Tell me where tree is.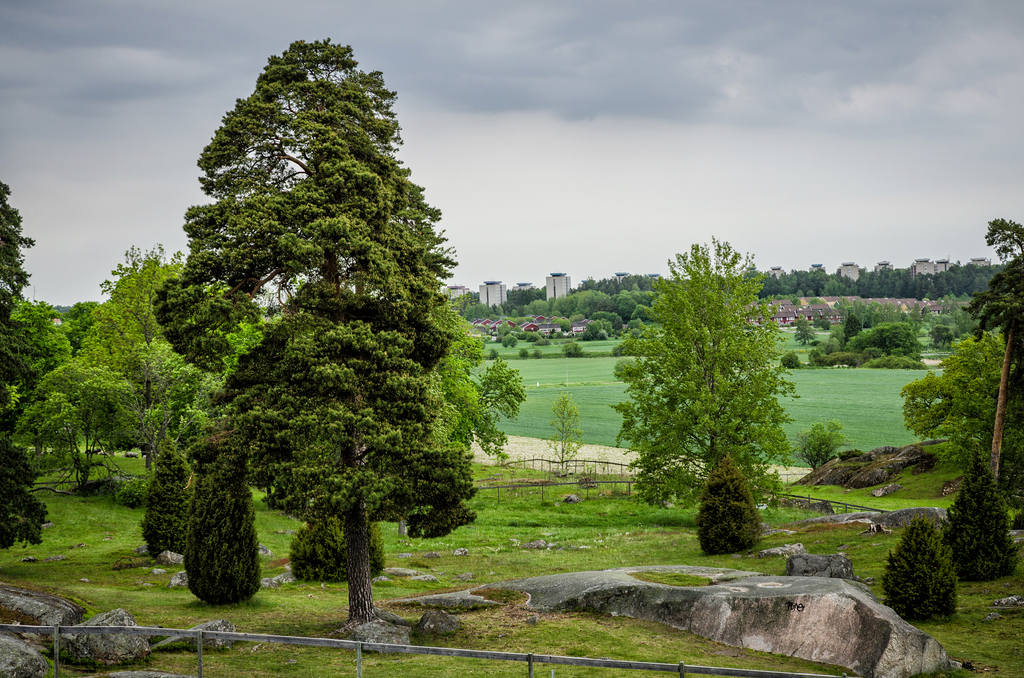
tree is at 50/294/106/349.
